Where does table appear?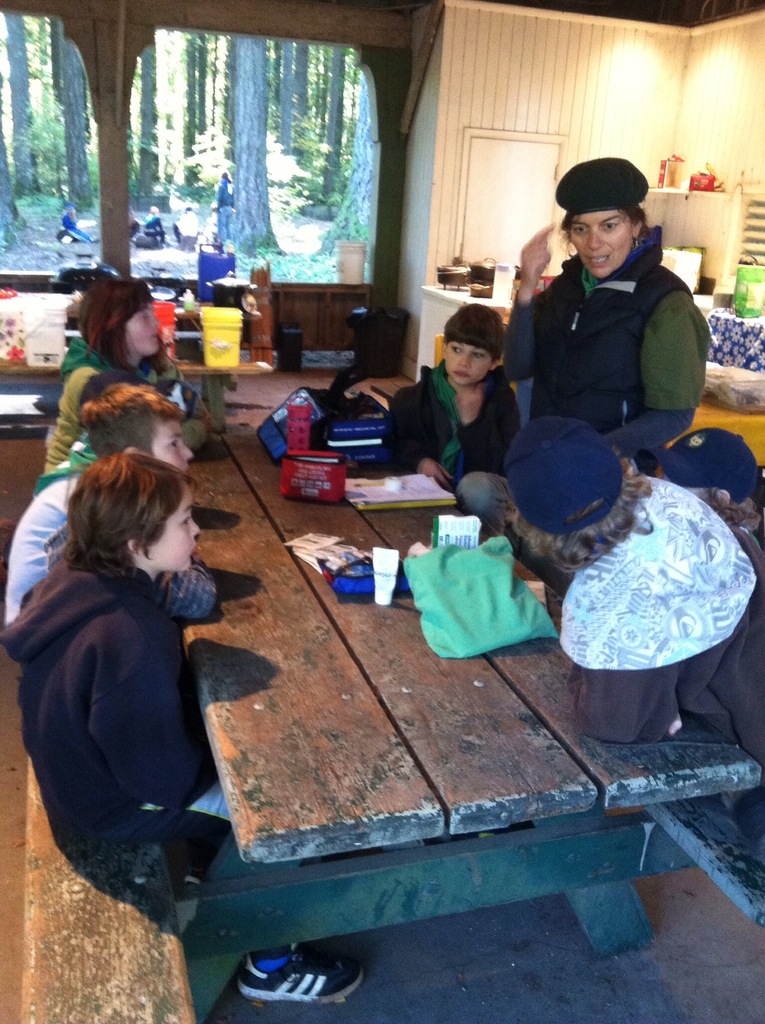
Appears at [159,409,764,979].
